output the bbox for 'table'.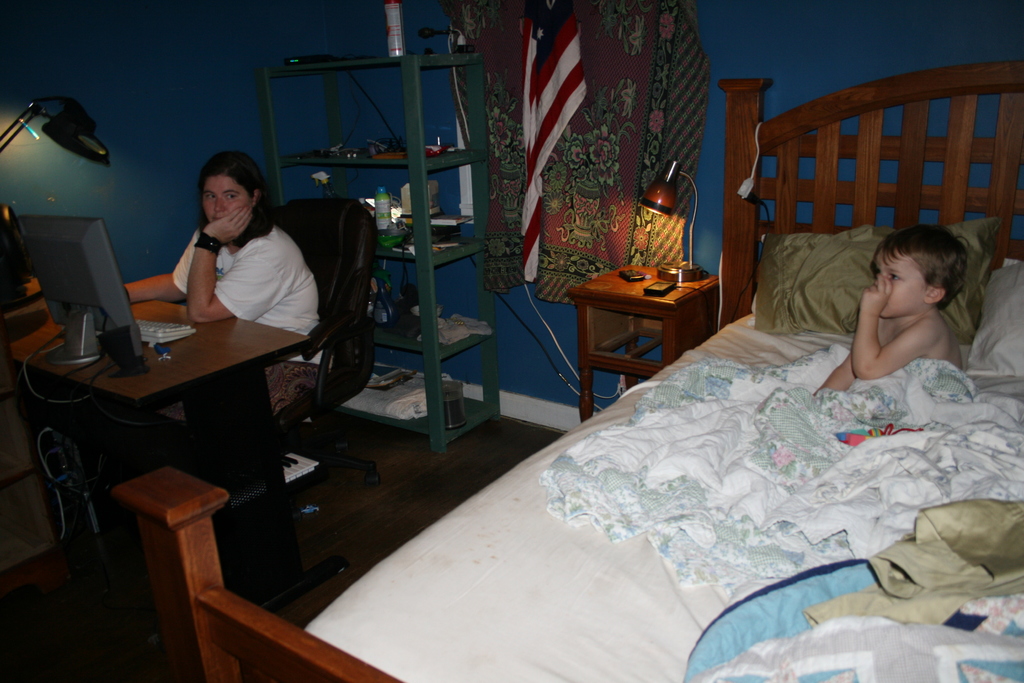
{"x1": 566, "y1": 261, "x2": 719, "y2": 418}.
